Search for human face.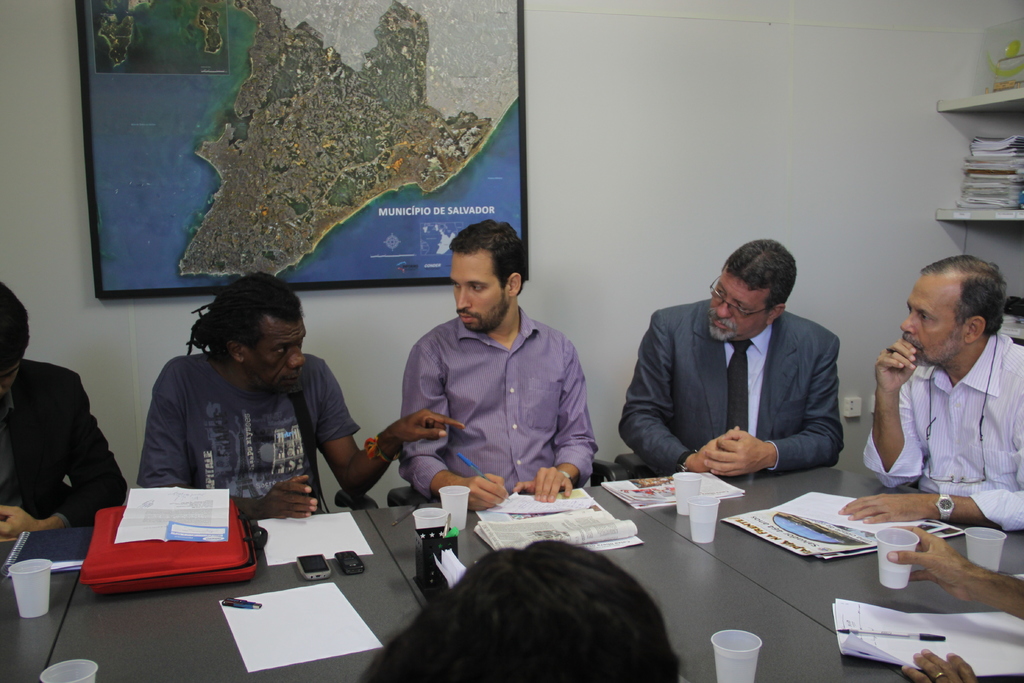
Found at <region>243, 315, 307, 393</region>.
